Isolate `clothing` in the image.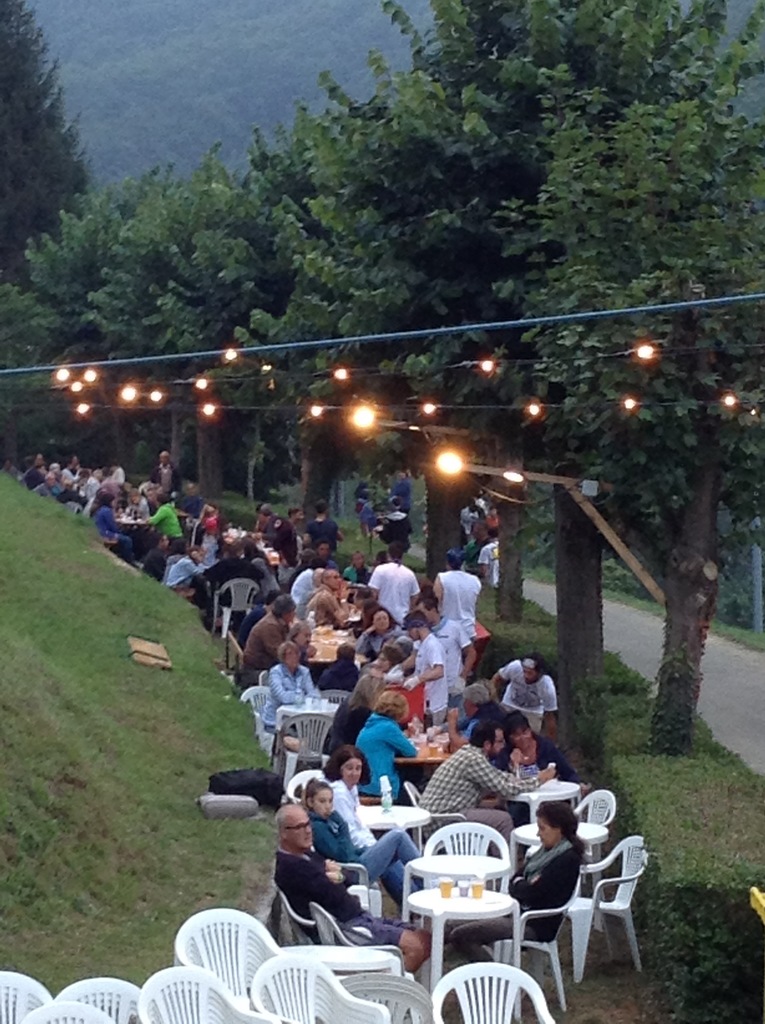
Isolated region: box=[267, 852, 415, 972].
